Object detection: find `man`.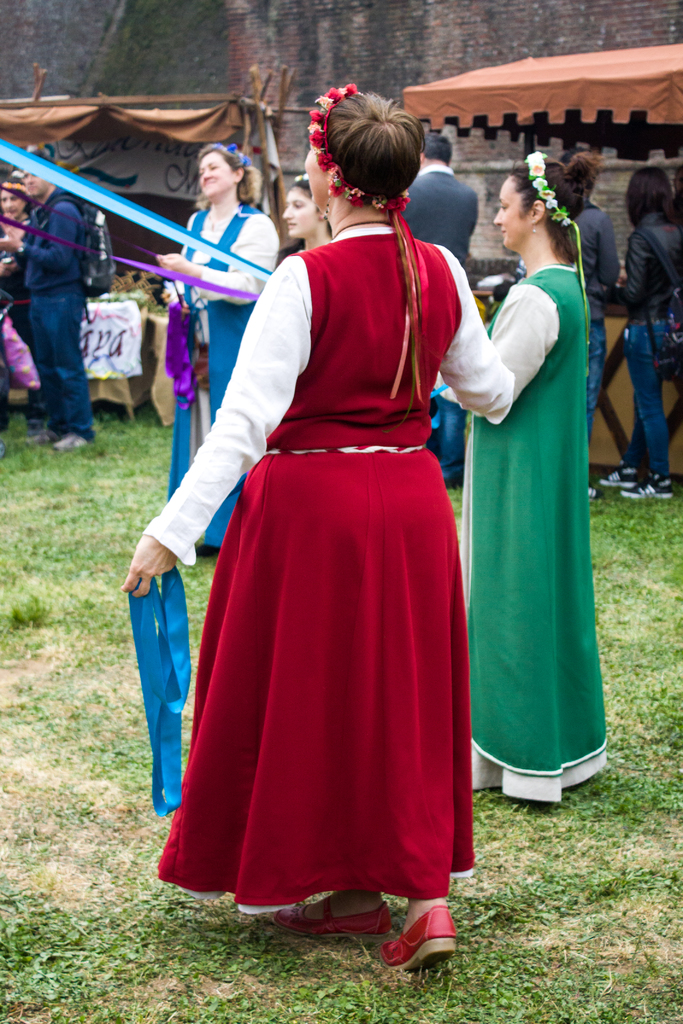
locate(403, 136, 476, 485).
